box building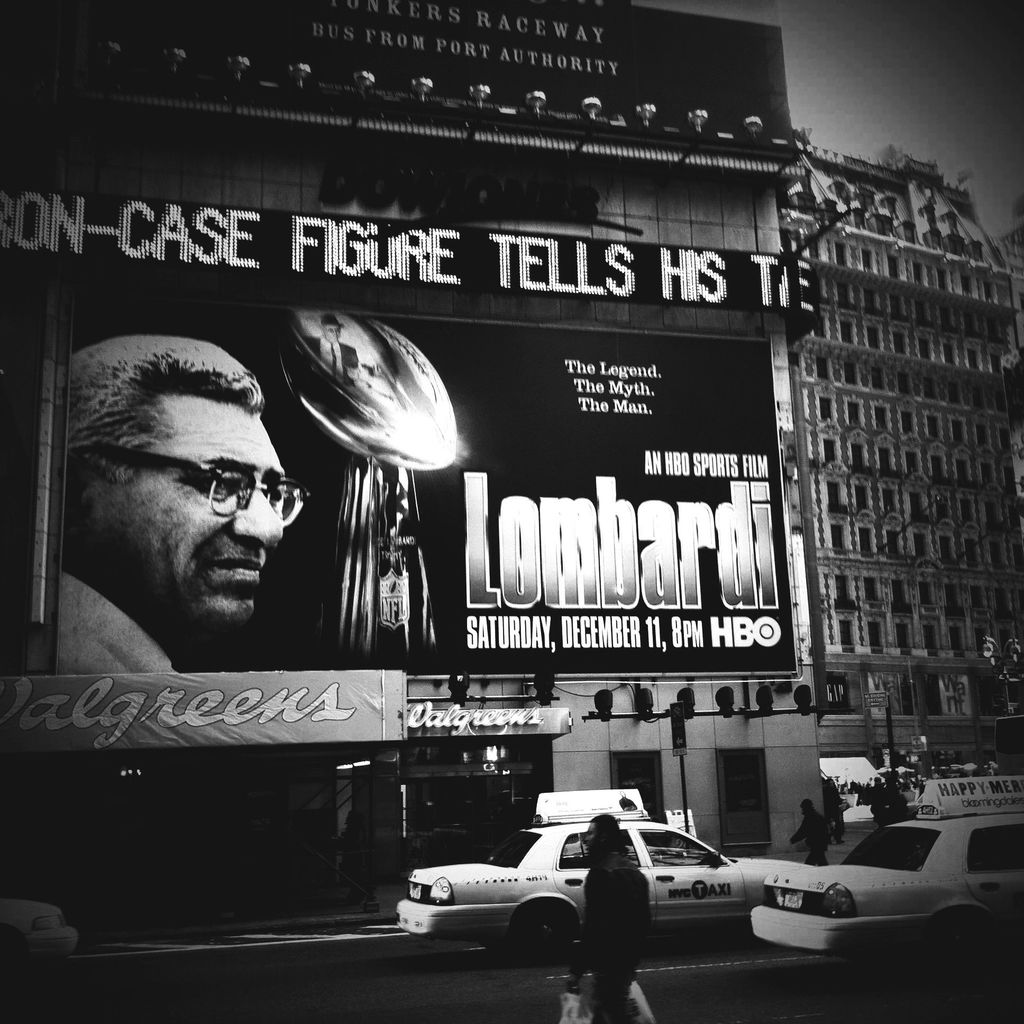
Rect(0, 676, 817, 922)
